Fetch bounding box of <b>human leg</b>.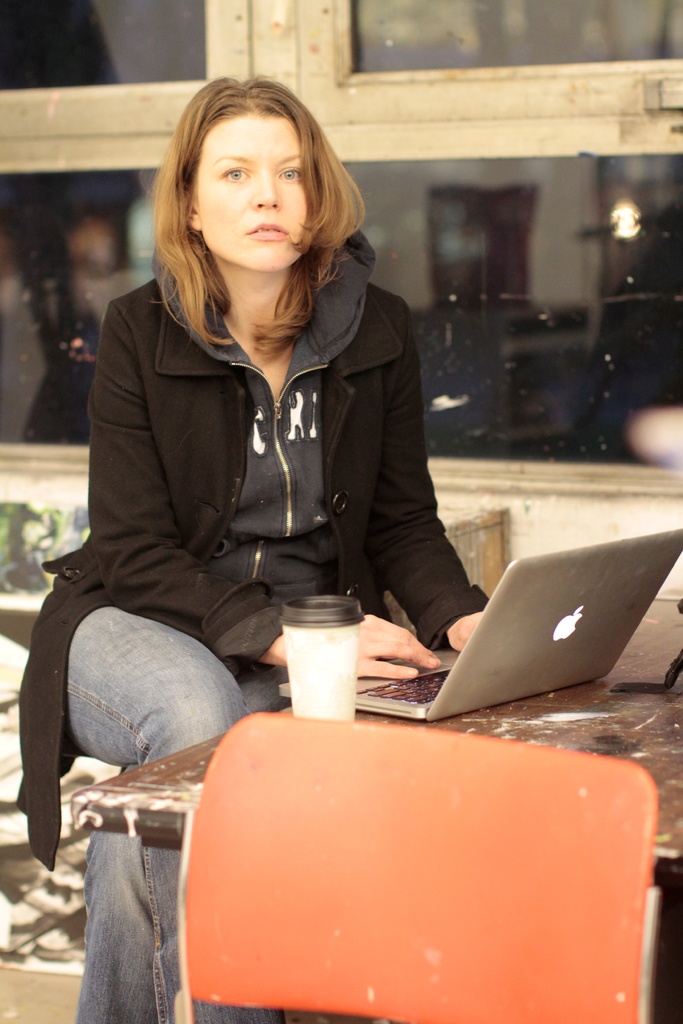
Bbox: [left=69, top=664, right=290, bottom=1023].
